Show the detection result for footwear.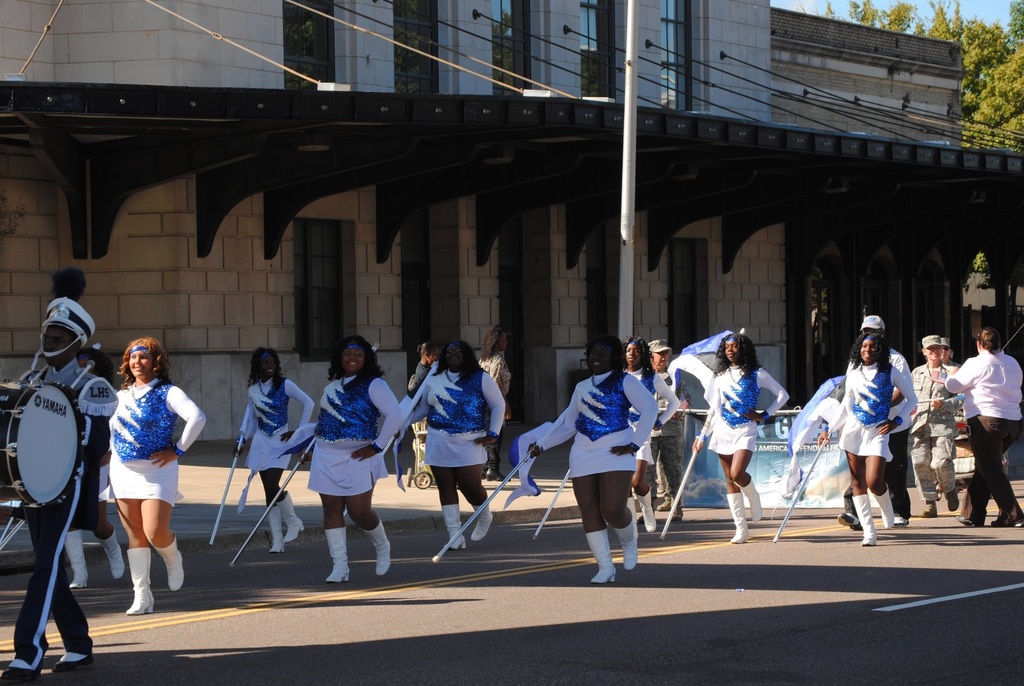
328,529,349,581.
